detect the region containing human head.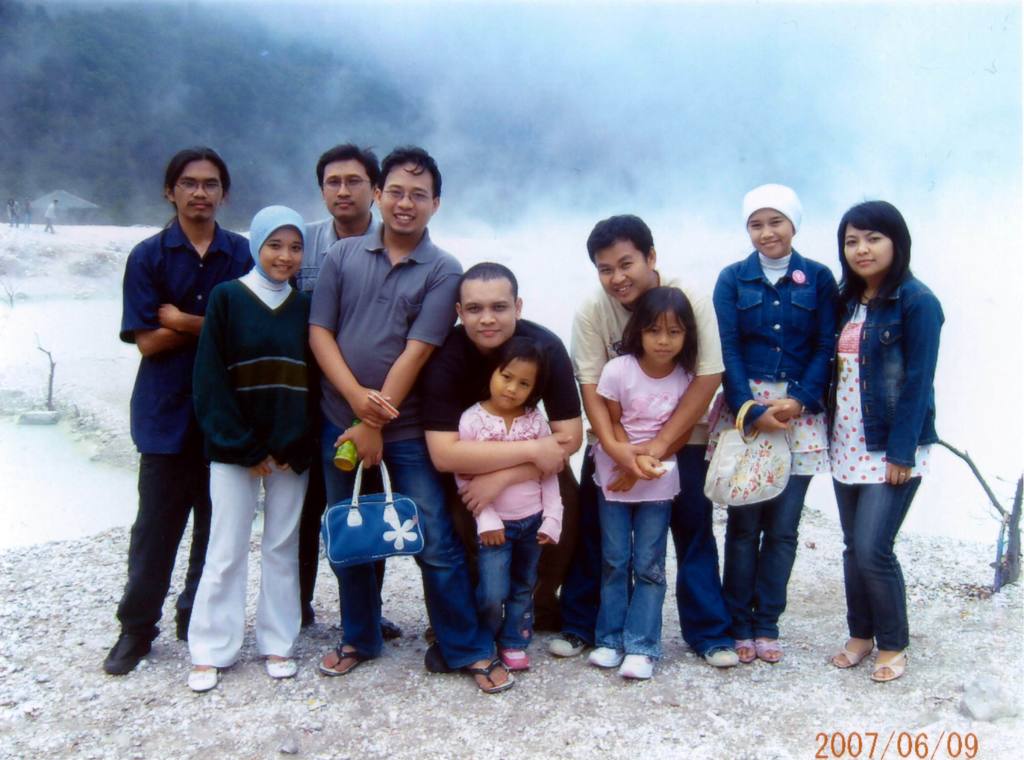
(x1=455, y1=264, x2=524, y2=352).
